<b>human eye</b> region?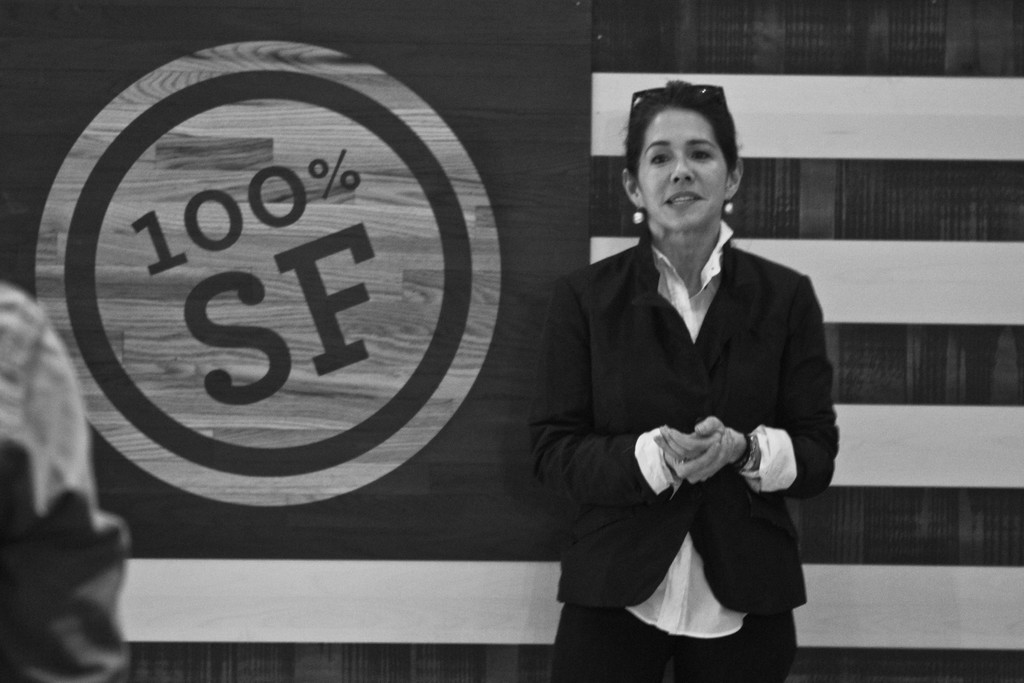
box=[690, 145, 716, 163]
